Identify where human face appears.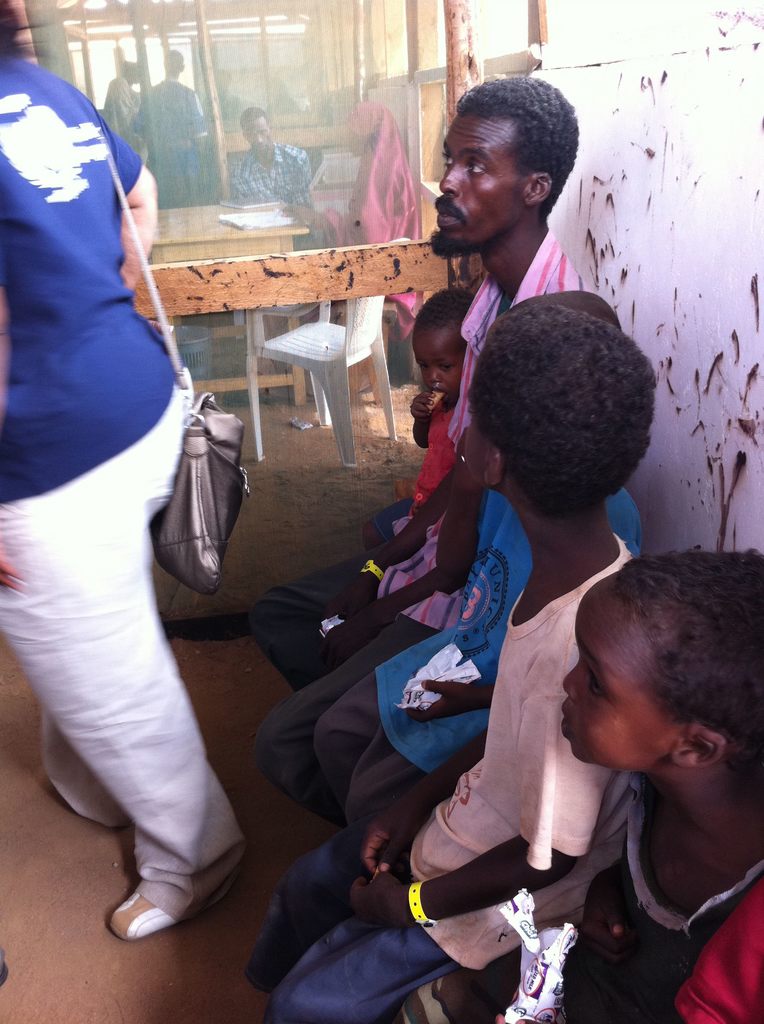
Appears at detection(433, 106, 528, 255).
